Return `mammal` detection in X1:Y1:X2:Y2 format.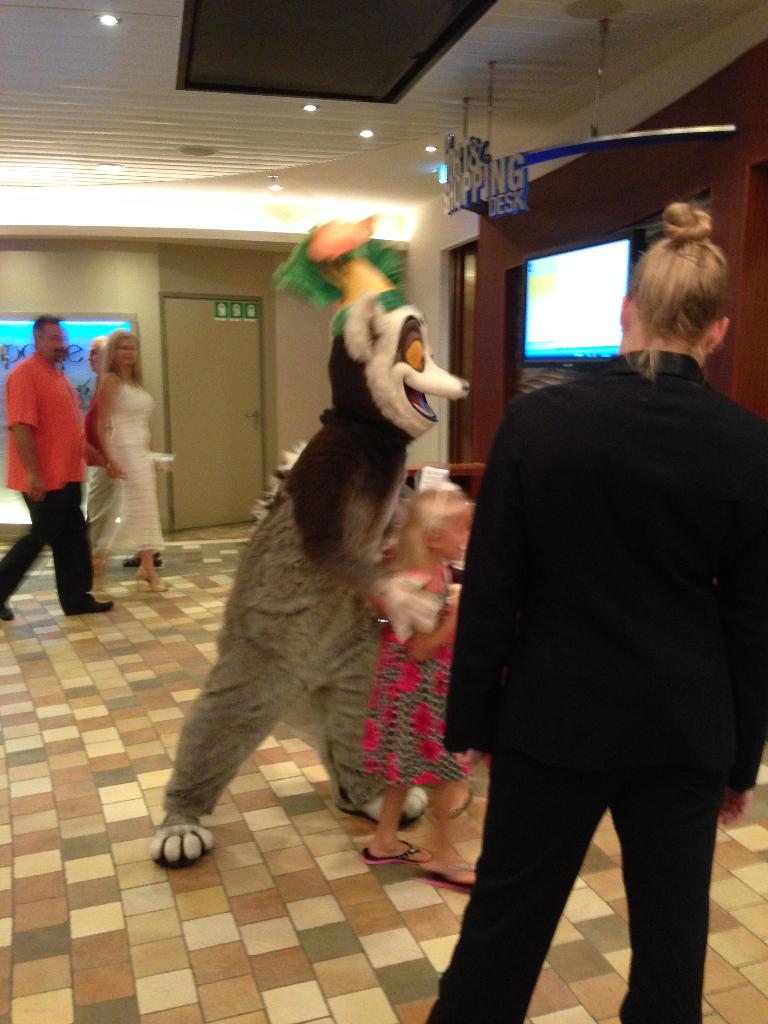
95:333:159:582.
